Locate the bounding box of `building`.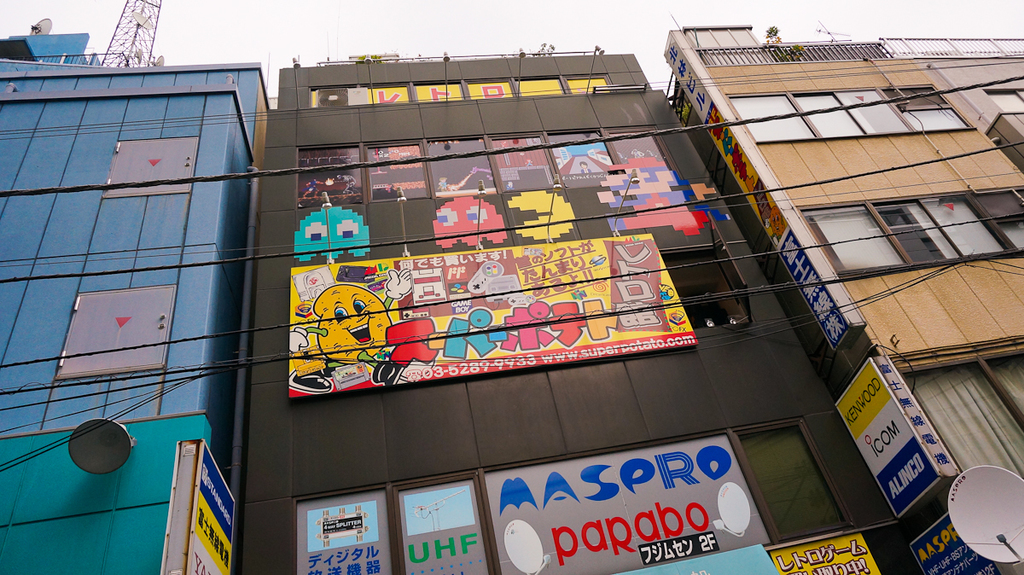
Bounding box: {"x1": 0, "y1": 17, "x2": 273, "y2": 574}.
